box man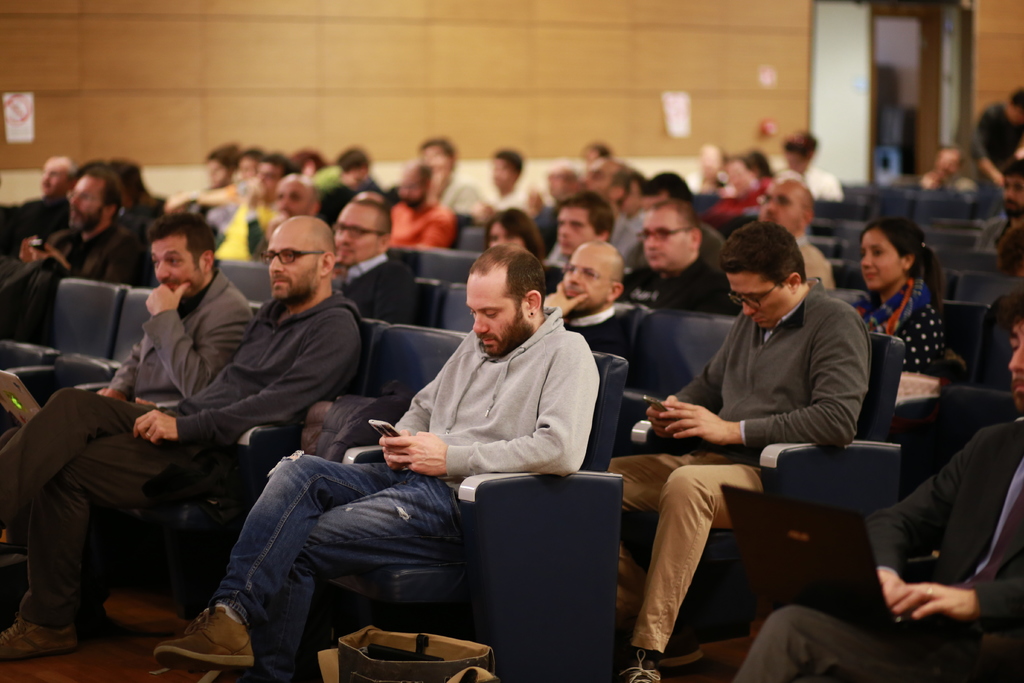
[x1=613, y1=183, x2=748, y2=313]
